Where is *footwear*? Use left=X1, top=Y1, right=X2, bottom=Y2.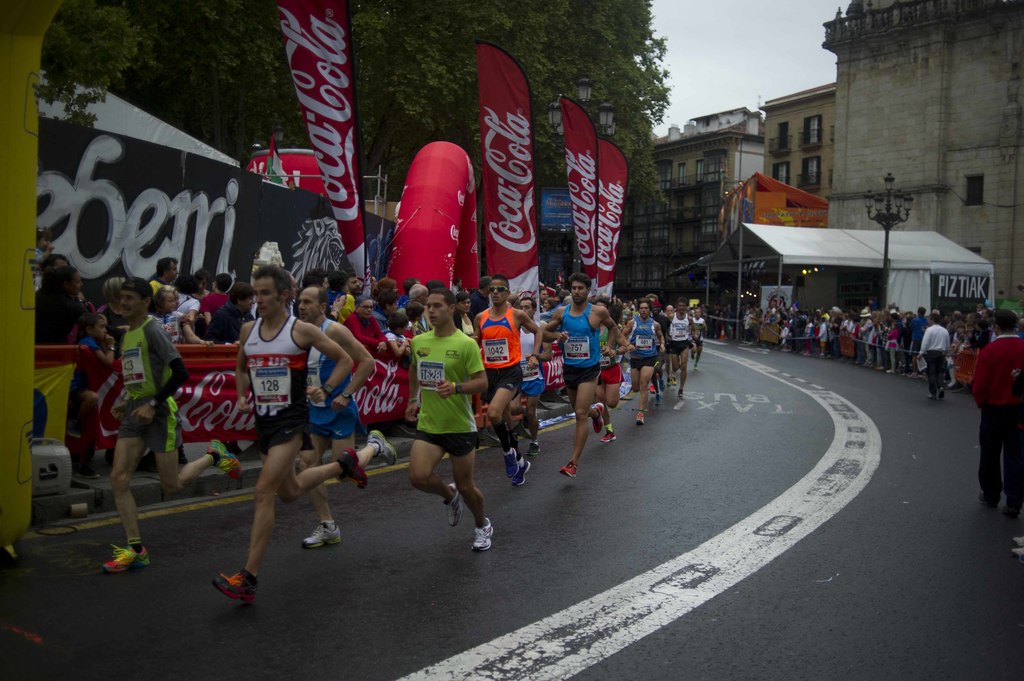
left=101, top=543, right=154, bottom=577.
